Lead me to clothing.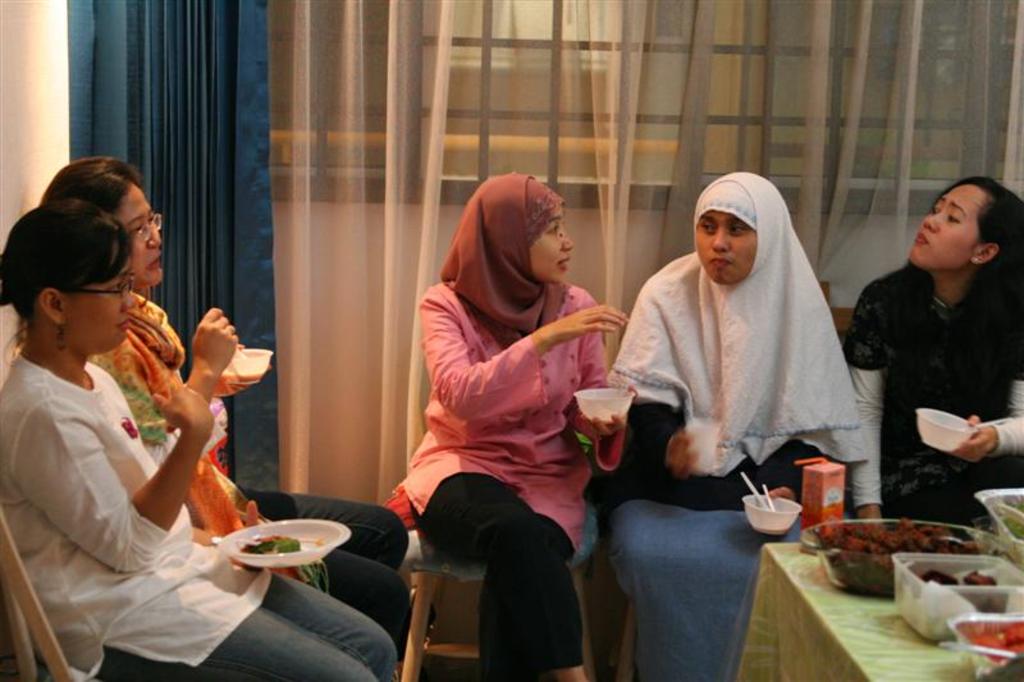
Lead to detection(84, 294, 434, 653).
